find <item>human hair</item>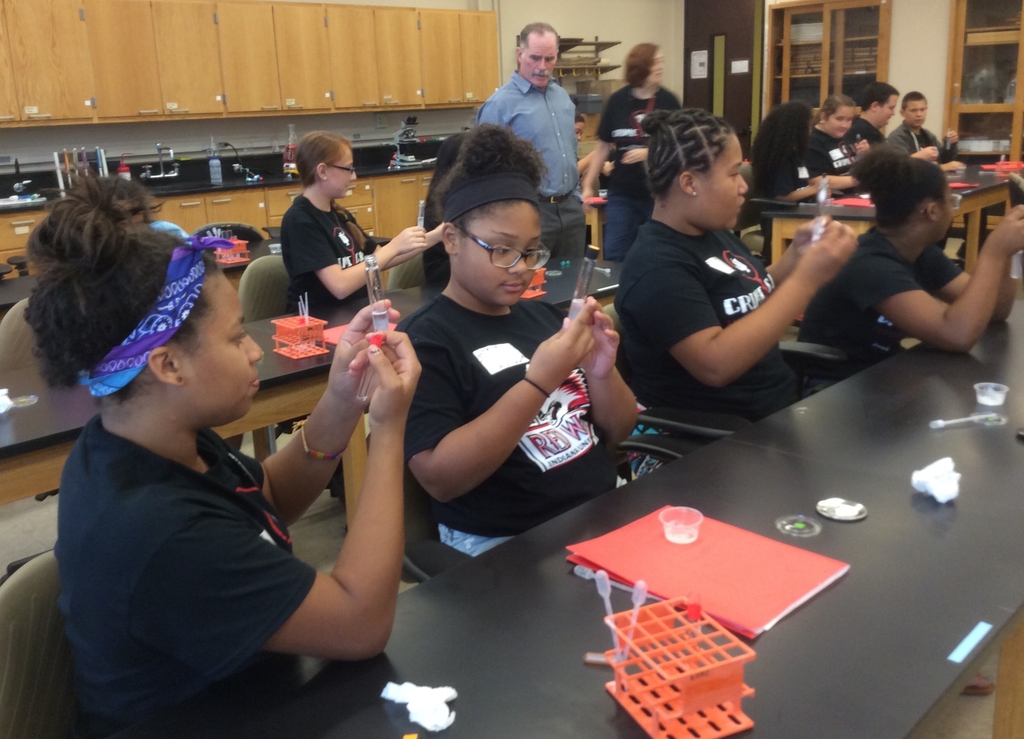
bbox(624, 38, 660, 86)
